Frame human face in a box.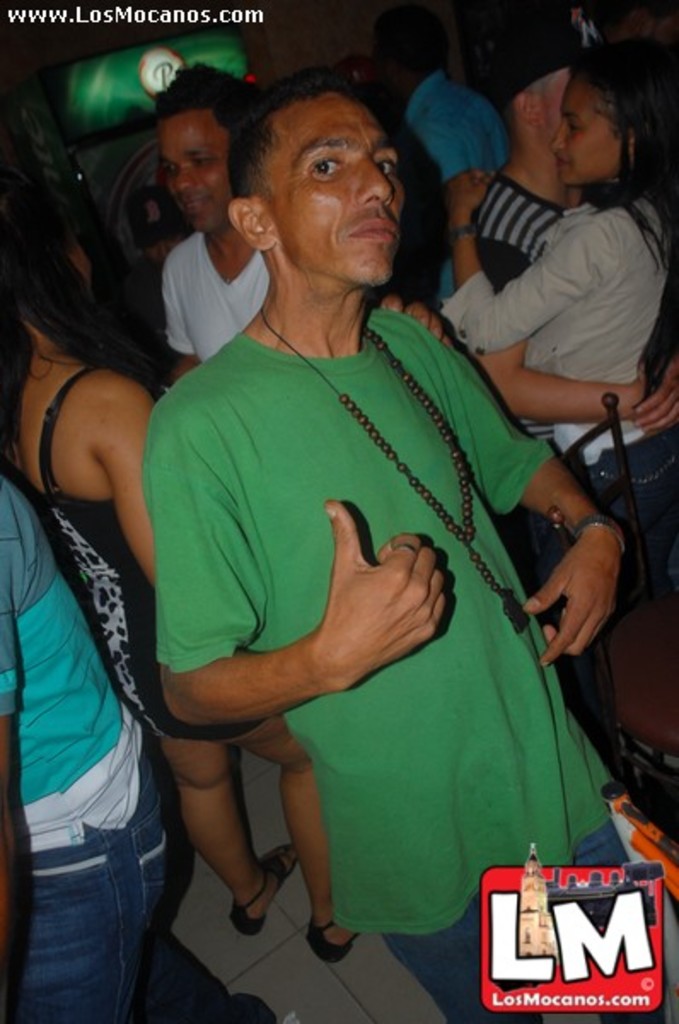
(left=273, top=94, right=406, bottom=287).
